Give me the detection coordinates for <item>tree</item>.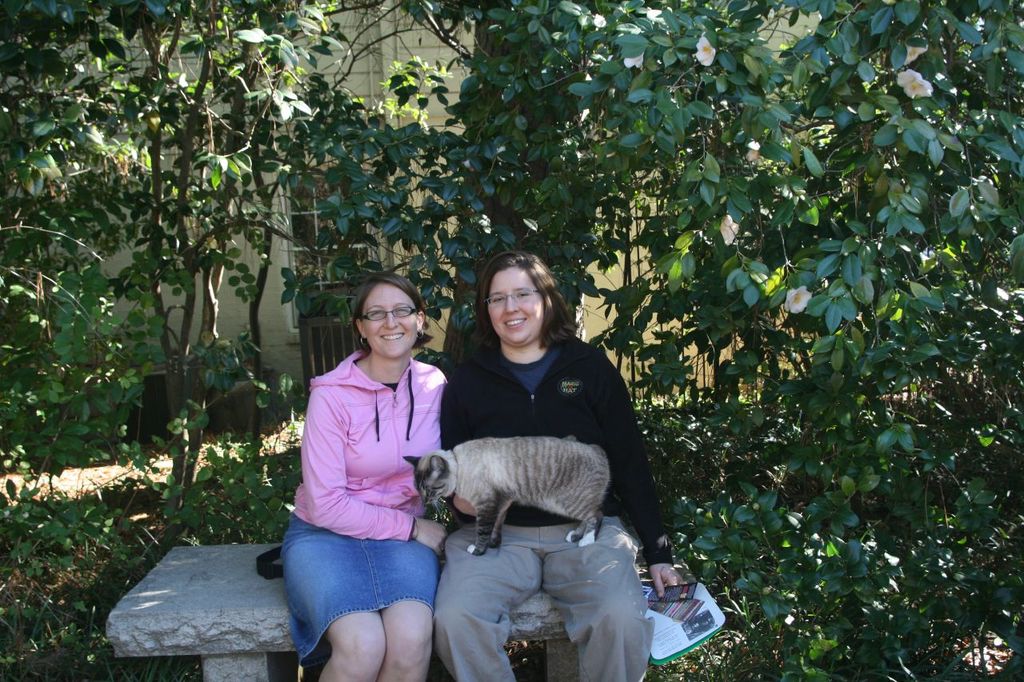
box=[13, 74, 226, 616].
